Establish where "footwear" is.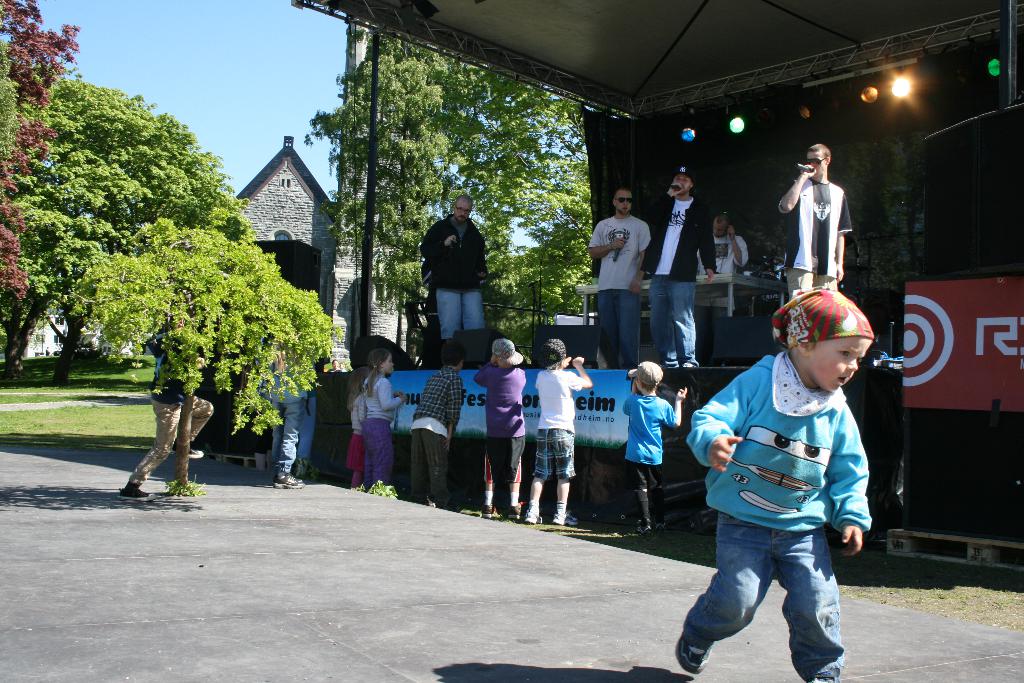
Established at locate(120, 483, 163, 504).
